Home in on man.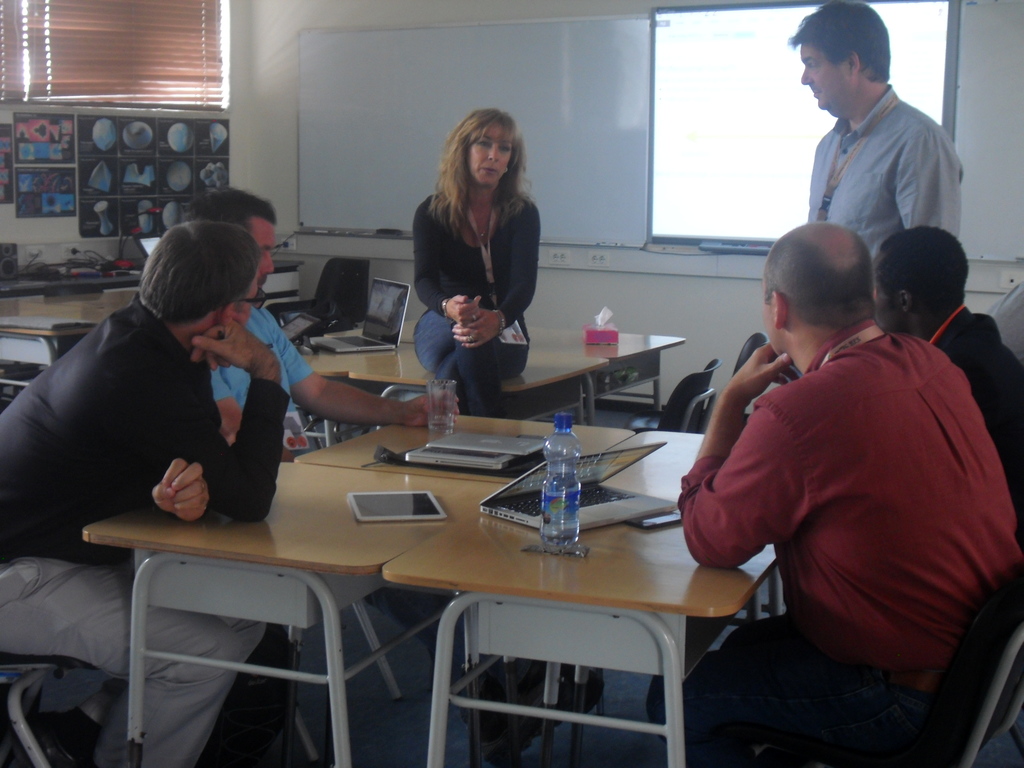
Homed in at 771,9,954,302.
